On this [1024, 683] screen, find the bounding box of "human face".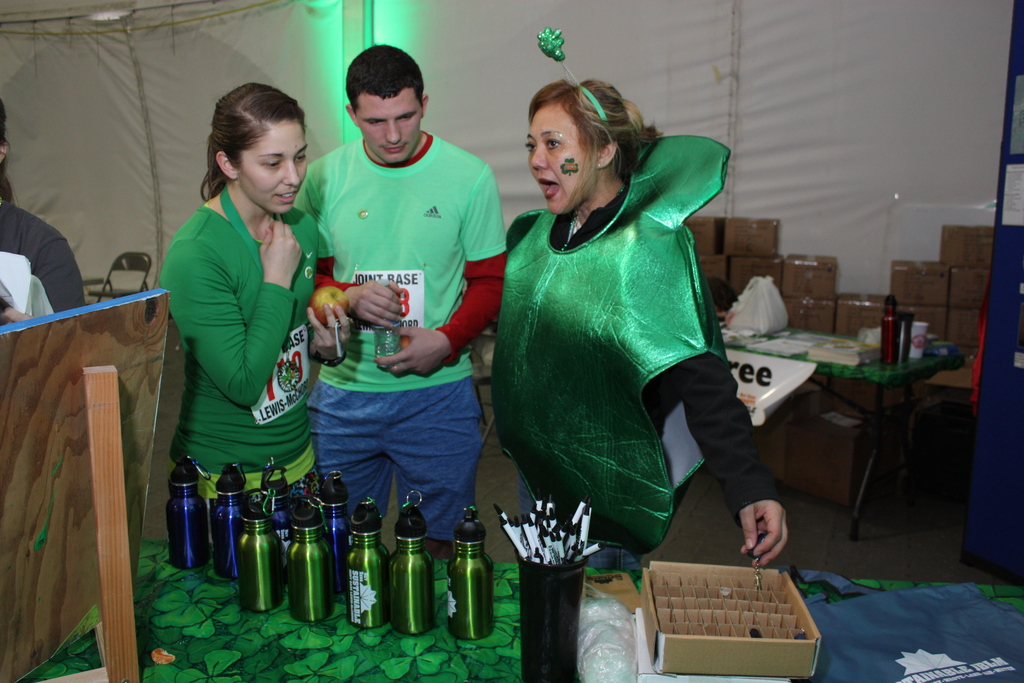
Bounding box: left=237, top=120, right=307, bottom=215.
